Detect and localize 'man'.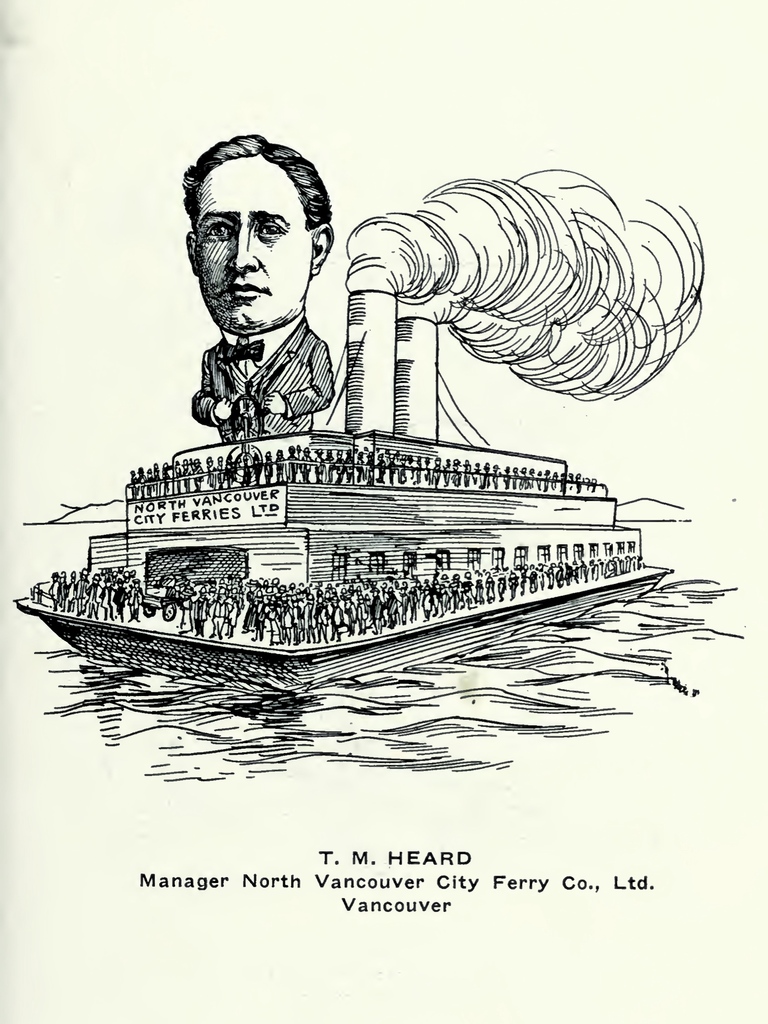
Localized at 176/134/342/432.
